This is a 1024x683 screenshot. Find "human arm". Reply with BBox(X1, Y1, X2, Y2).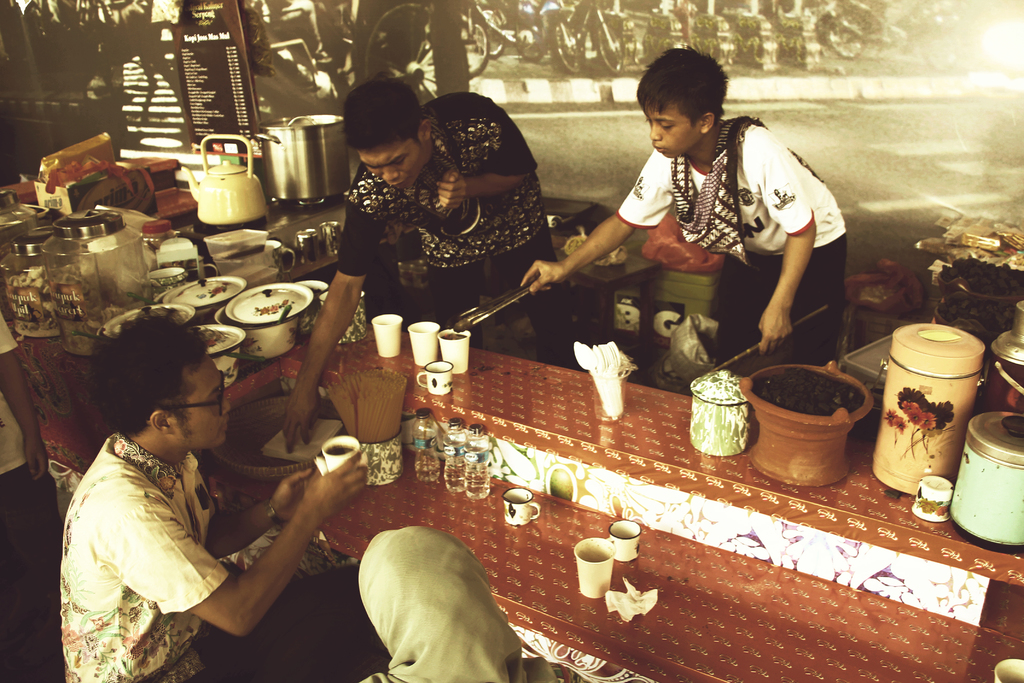
BBox(750, 124, 819, 357).
